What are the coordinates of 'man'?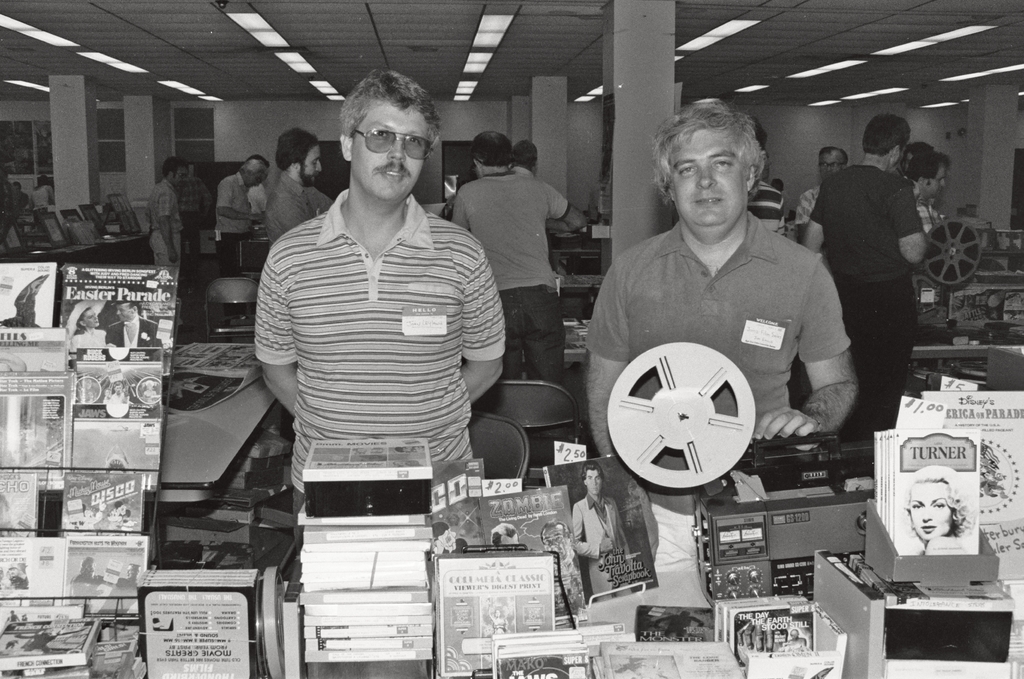
67,555,102,604.
